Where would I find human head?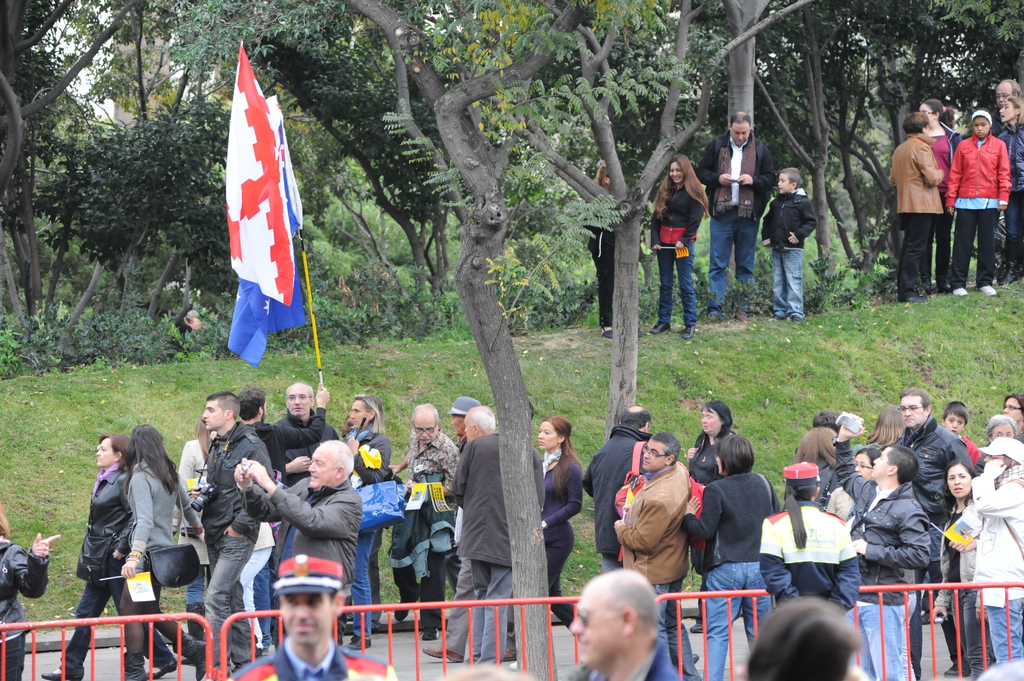
At crop(93, 431, 134, 465).
